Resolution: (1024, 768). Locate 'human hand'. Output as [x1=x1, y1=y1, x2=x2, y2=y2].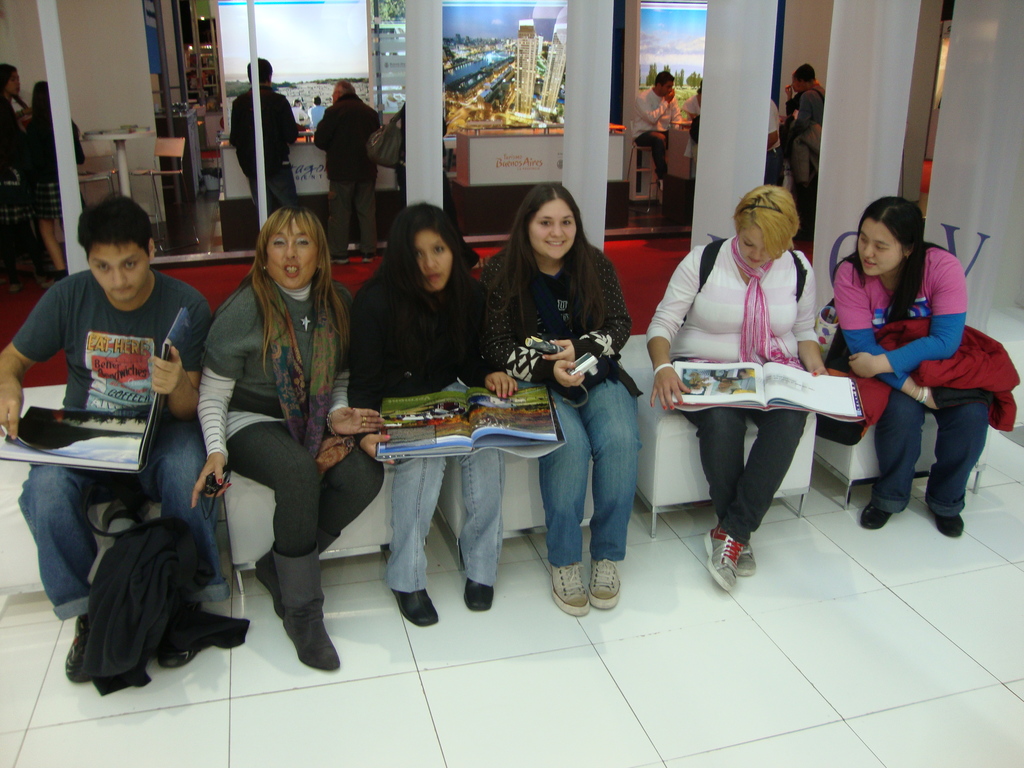
[x1=541, y1=340, x2=575, y2=362].
